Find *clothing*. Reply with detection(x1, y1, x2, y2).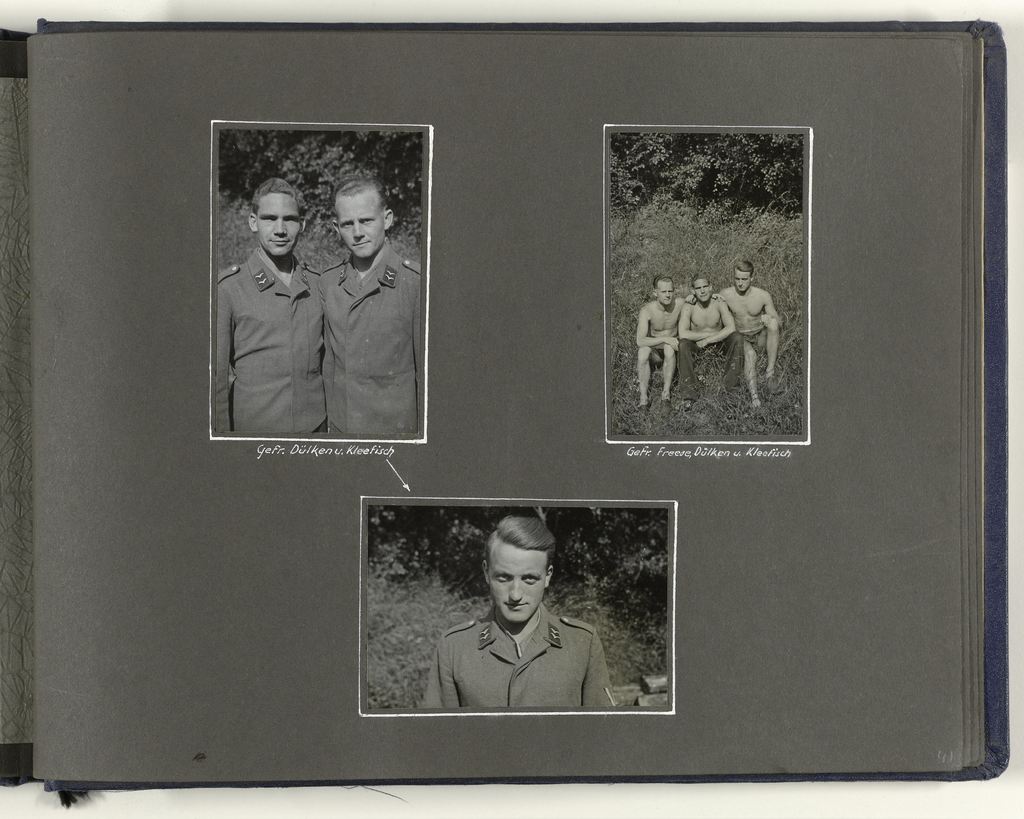
detection(423, 600, 616, 711).
